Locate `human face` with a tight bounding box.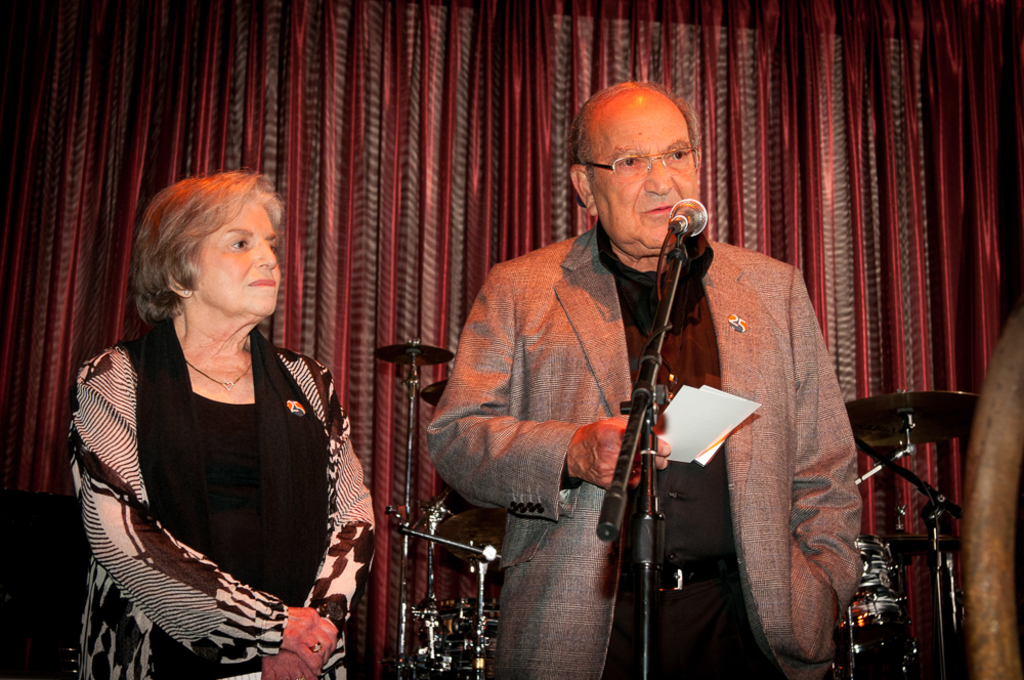
(188, 195, 285, 321).
